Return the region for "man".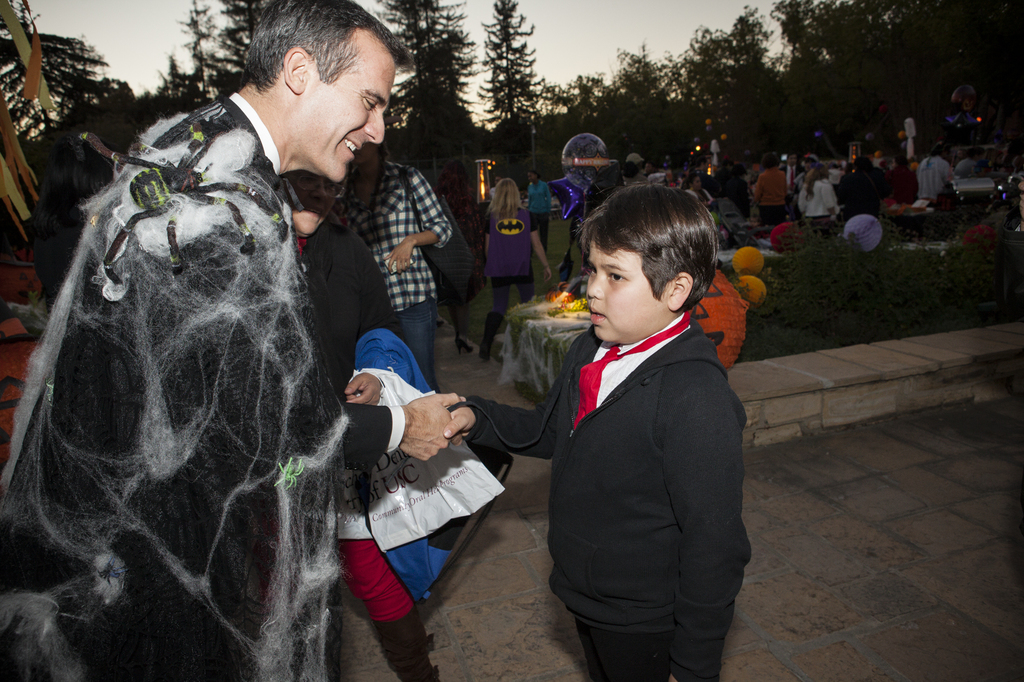
{"x1": 25, "y1": 47, "x2": 446, "y2": 655}.
